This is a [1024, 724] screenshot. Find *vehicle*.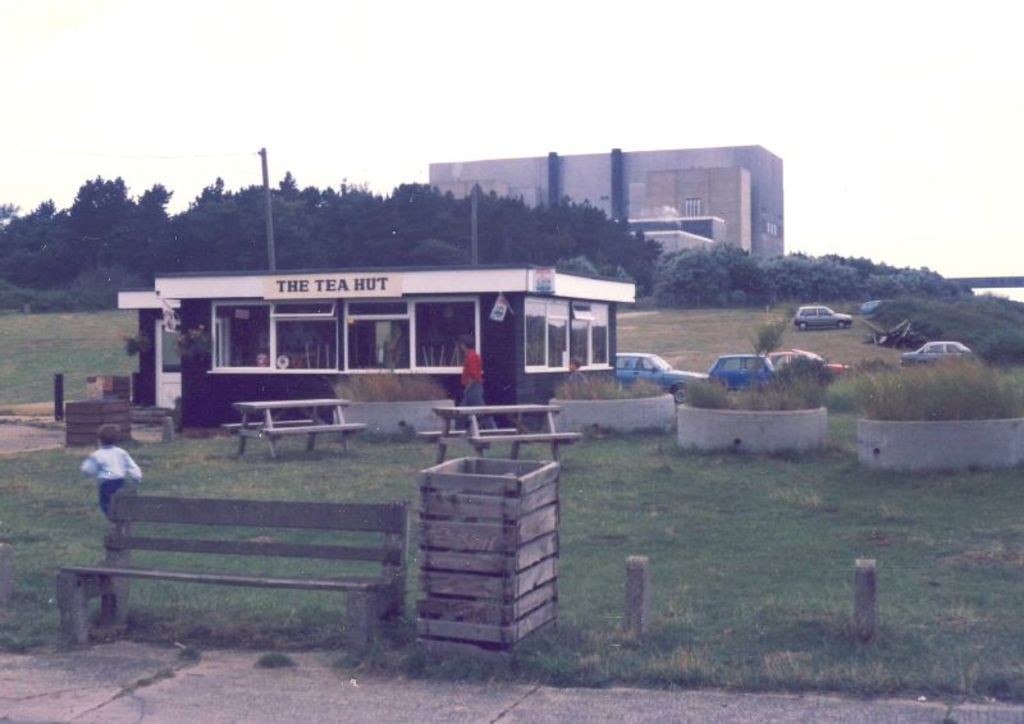
Bounding box: (left=764, top=352, right=859, bottom=376).
